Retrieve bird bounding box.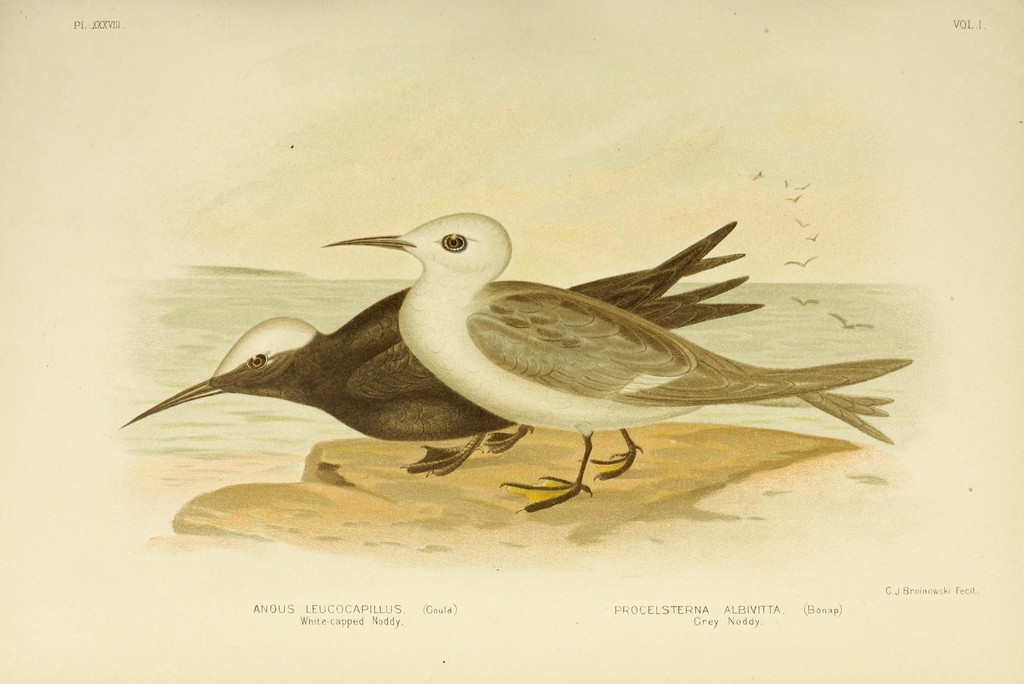
Bounding box: bbox(748, 166, 765, 183).
